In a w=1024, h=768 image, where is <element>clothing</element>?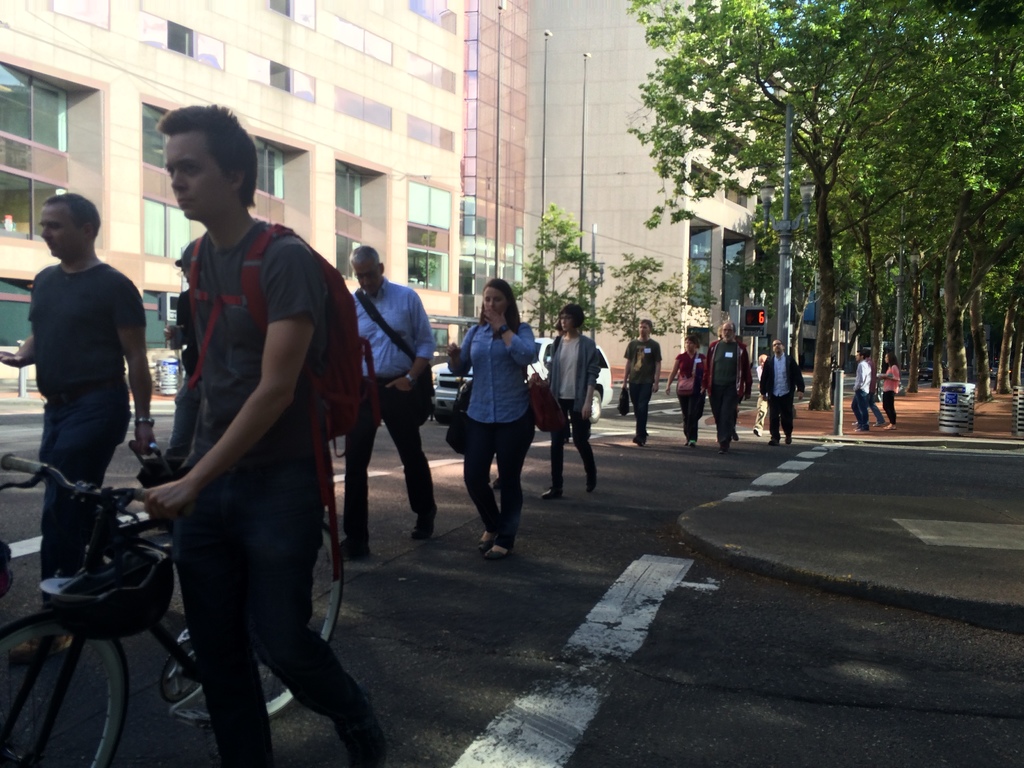
select_region(849, 388, 863, 429).
